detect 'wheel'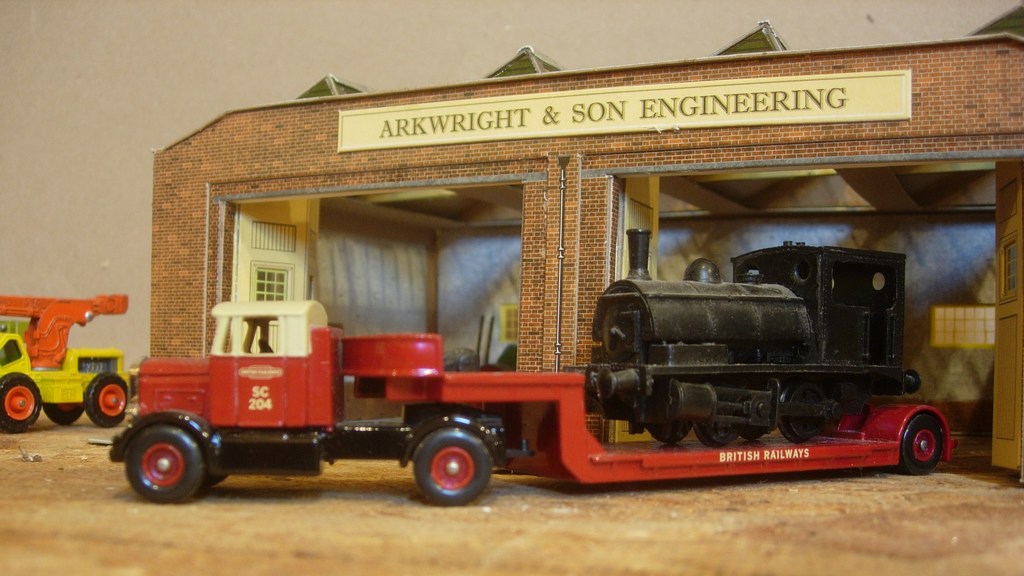
bbox=(693, 408, 742, 442)
